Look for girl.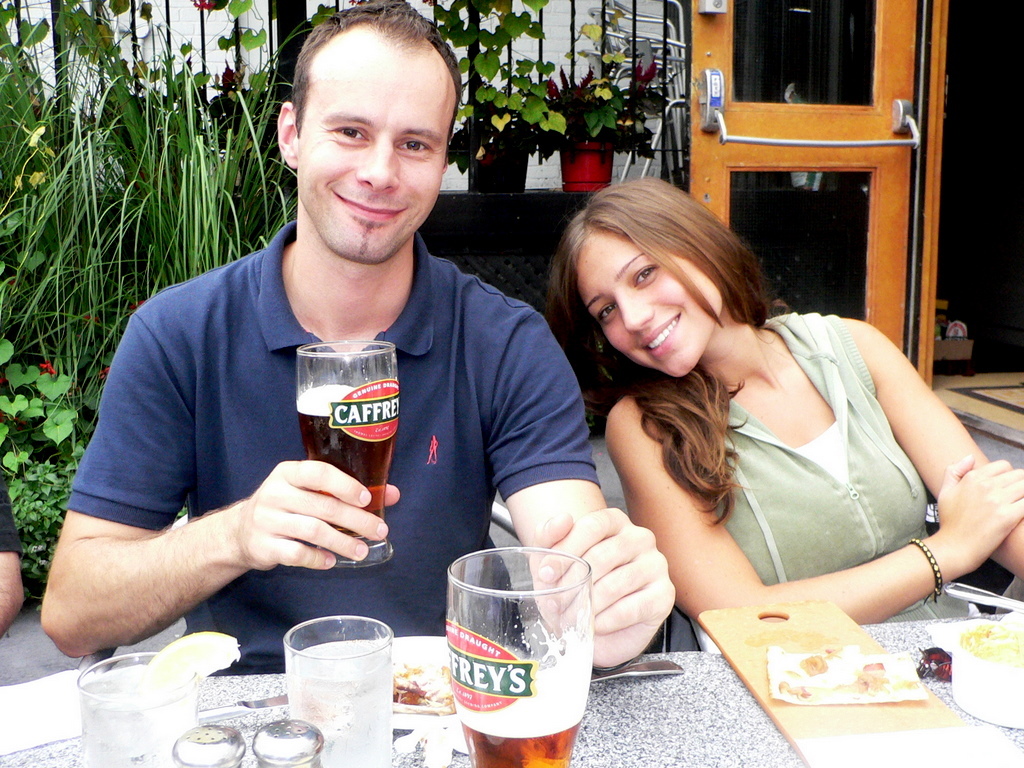
Found: 549,179,1023,655.
